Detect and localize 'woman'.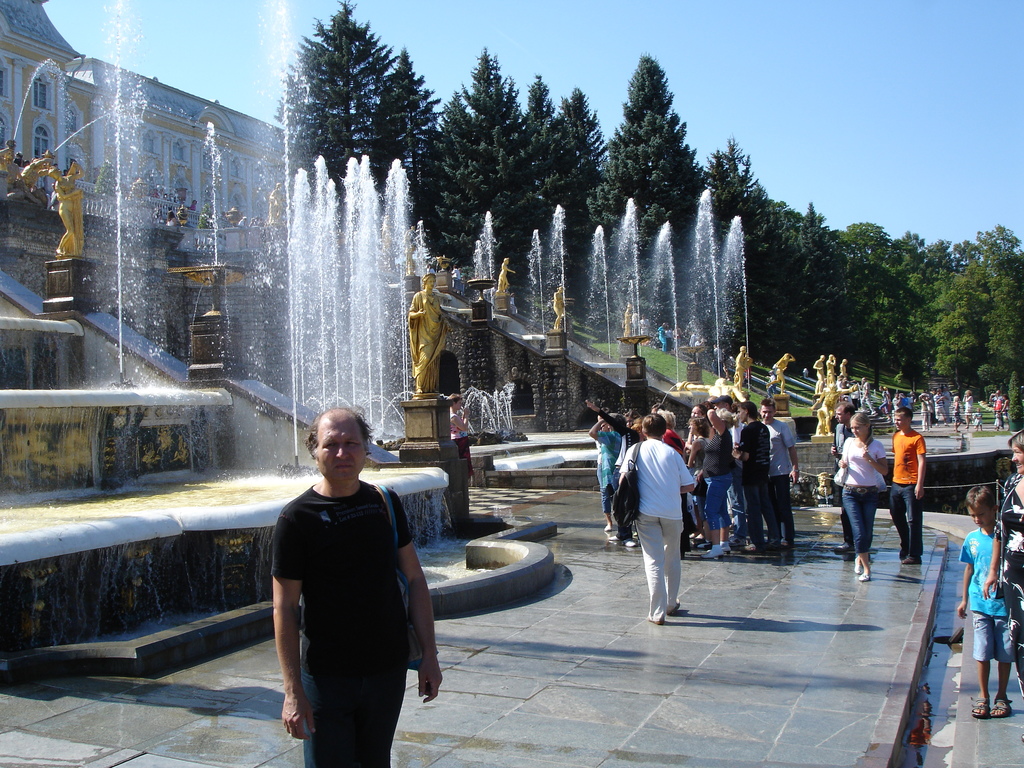
Localized at BBox(976, 428, 1023, 706).
